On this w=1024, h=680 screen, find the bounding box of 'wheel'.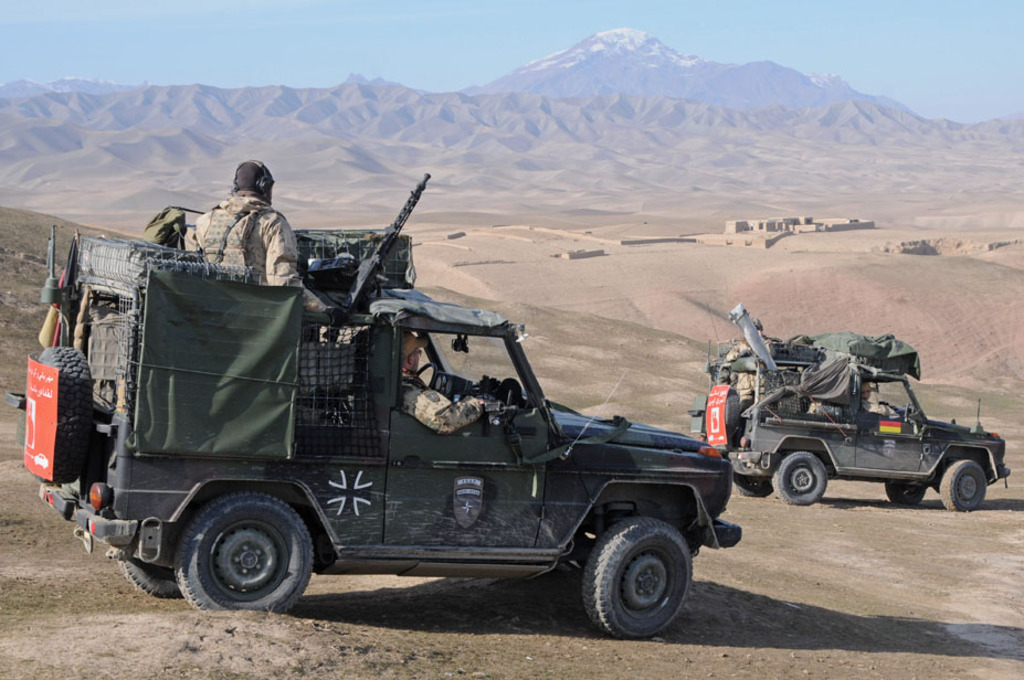
Bounding box: <bbox>117, 560, 181, 601</bbox>.
